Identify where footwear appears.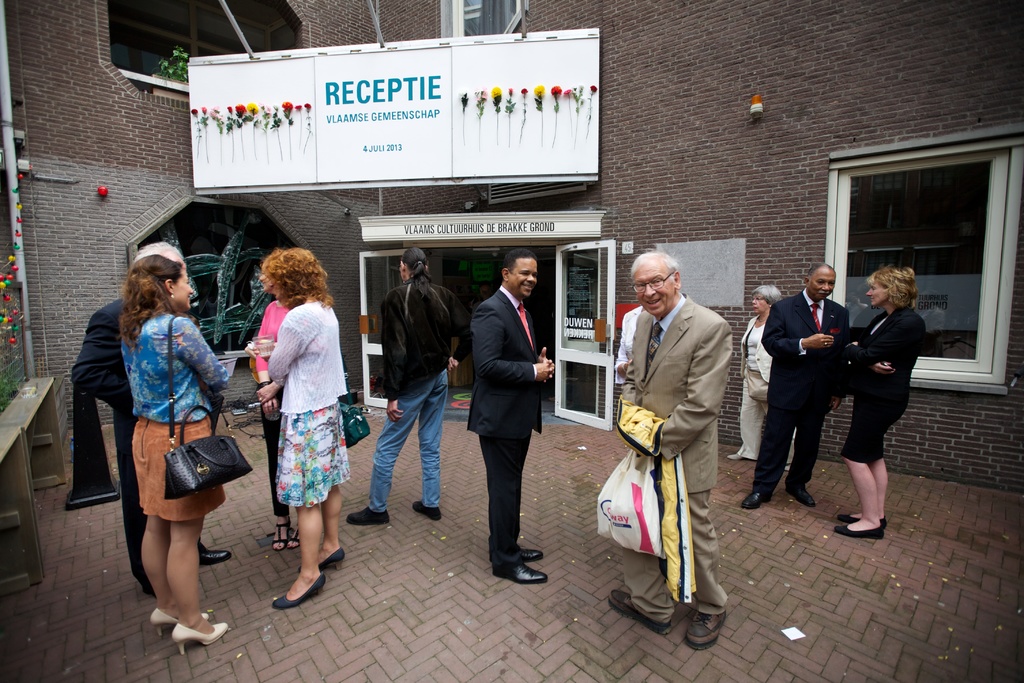
Appears at crop(739, 493, 776, 509).
